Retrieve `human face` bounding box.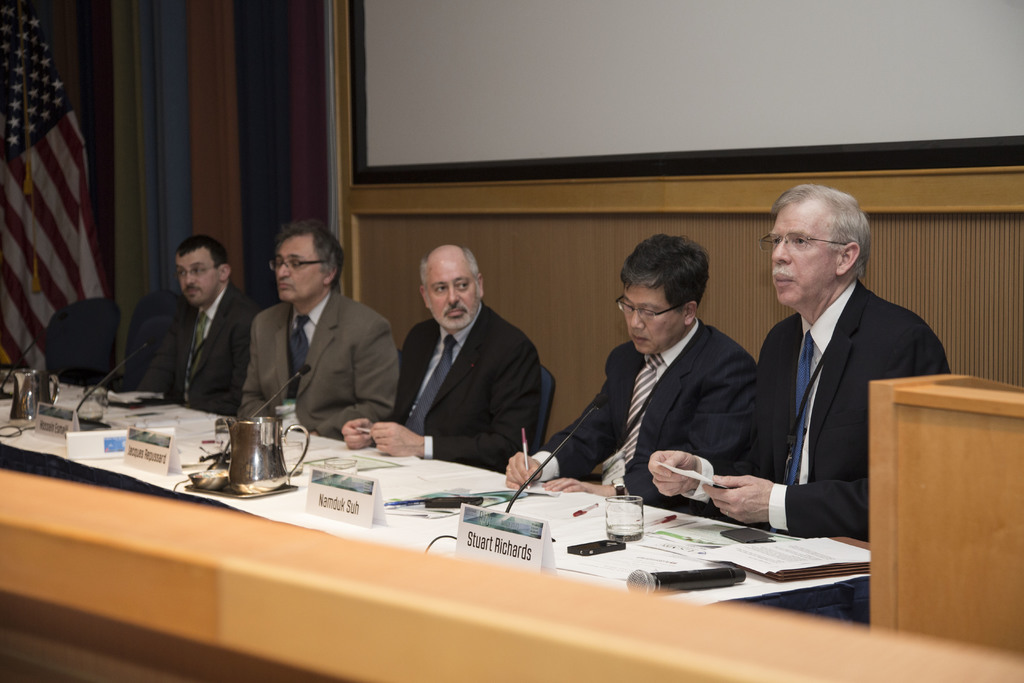
Bounding box: crop(623, 290, 682, 353).
